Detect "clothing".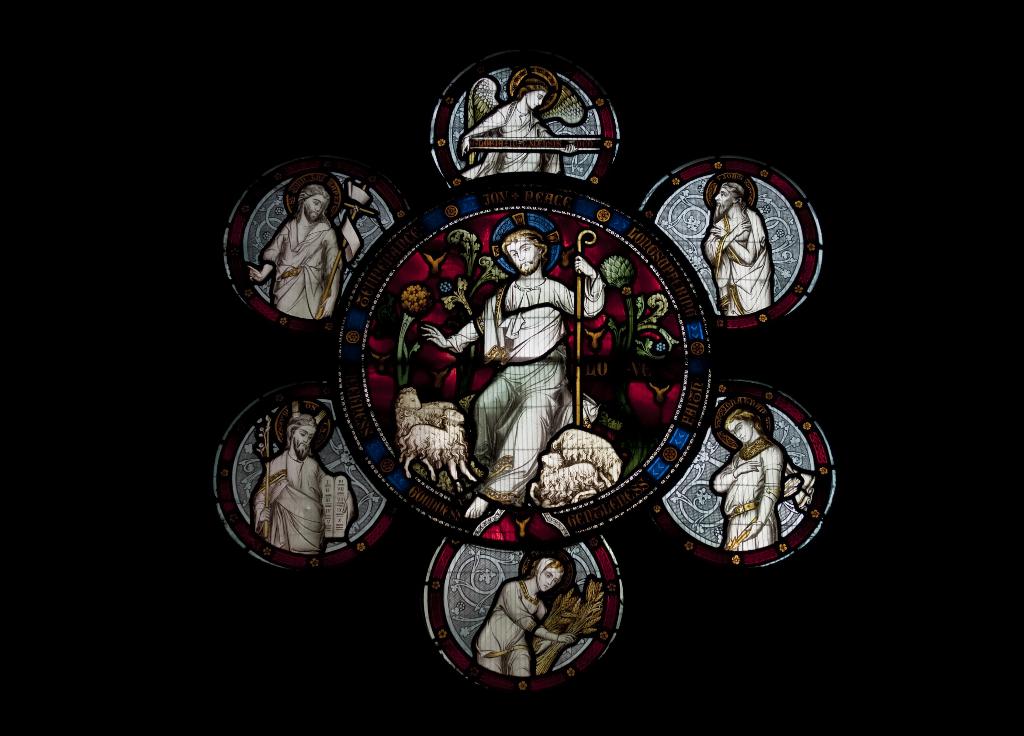
Detected at Rect(255, 454, 324, 557).
